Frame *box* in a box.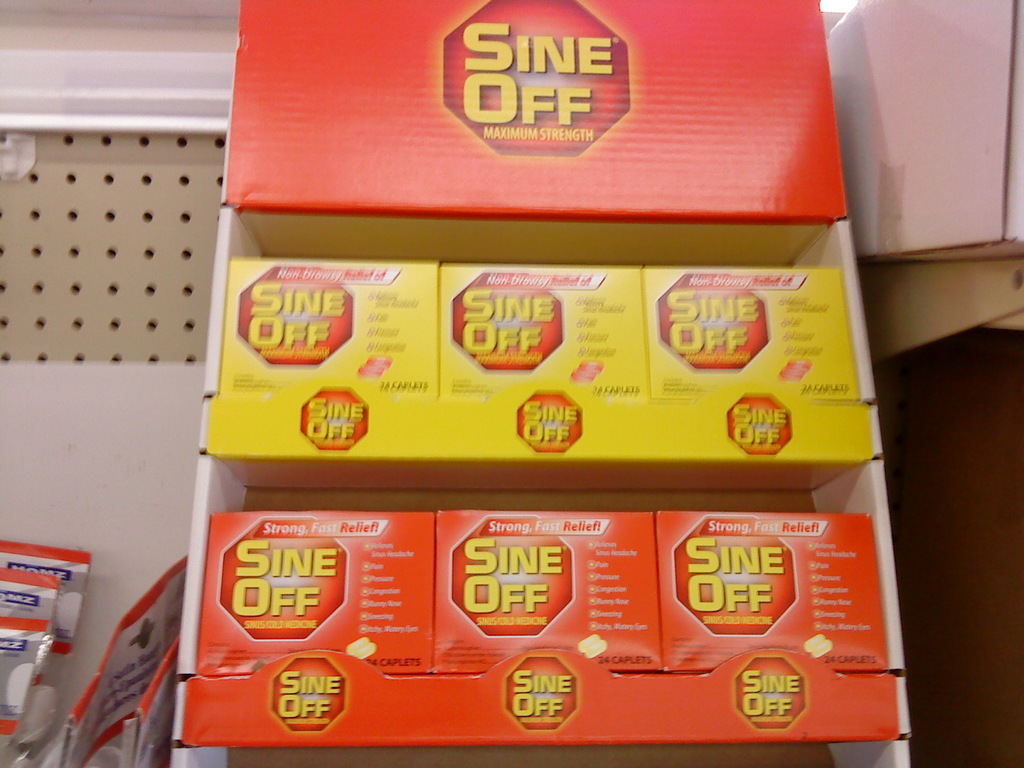
select_region(218, 0, 827, 242).
